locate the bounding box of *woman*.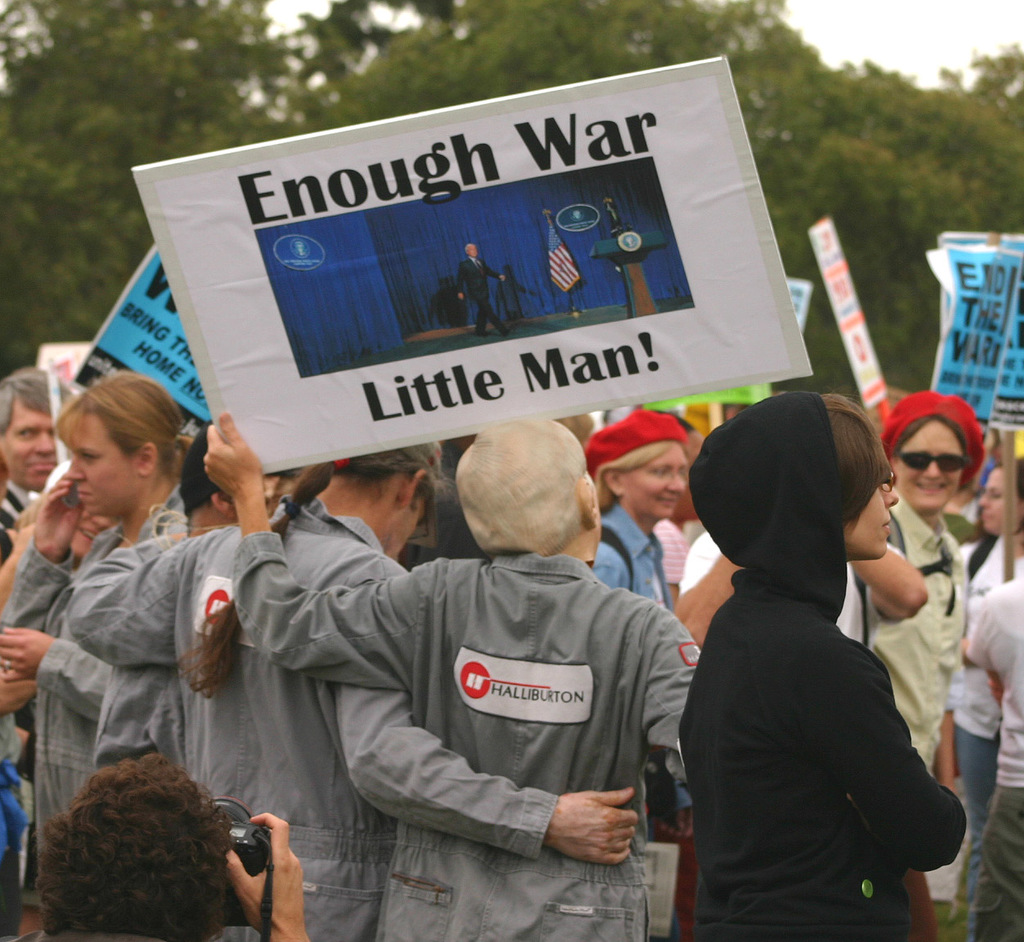
Bounding box: BBox(0, 370, 196, 847).
